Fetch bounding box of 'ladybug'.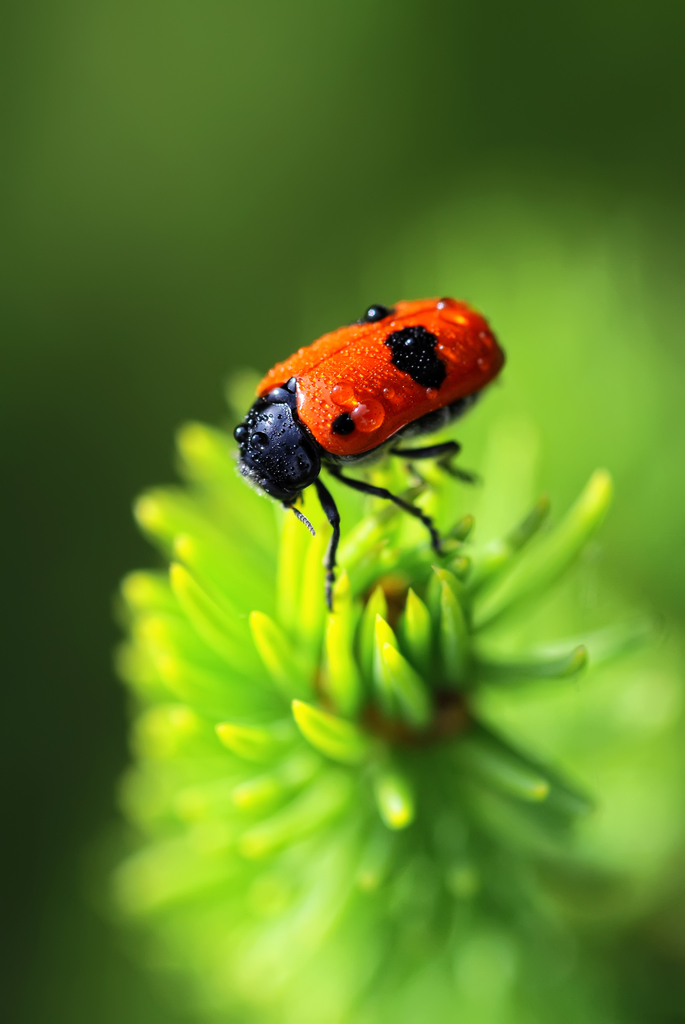
Bbox: {"left": 239, "top": 297, "right": 508, "bottom": 608}.
